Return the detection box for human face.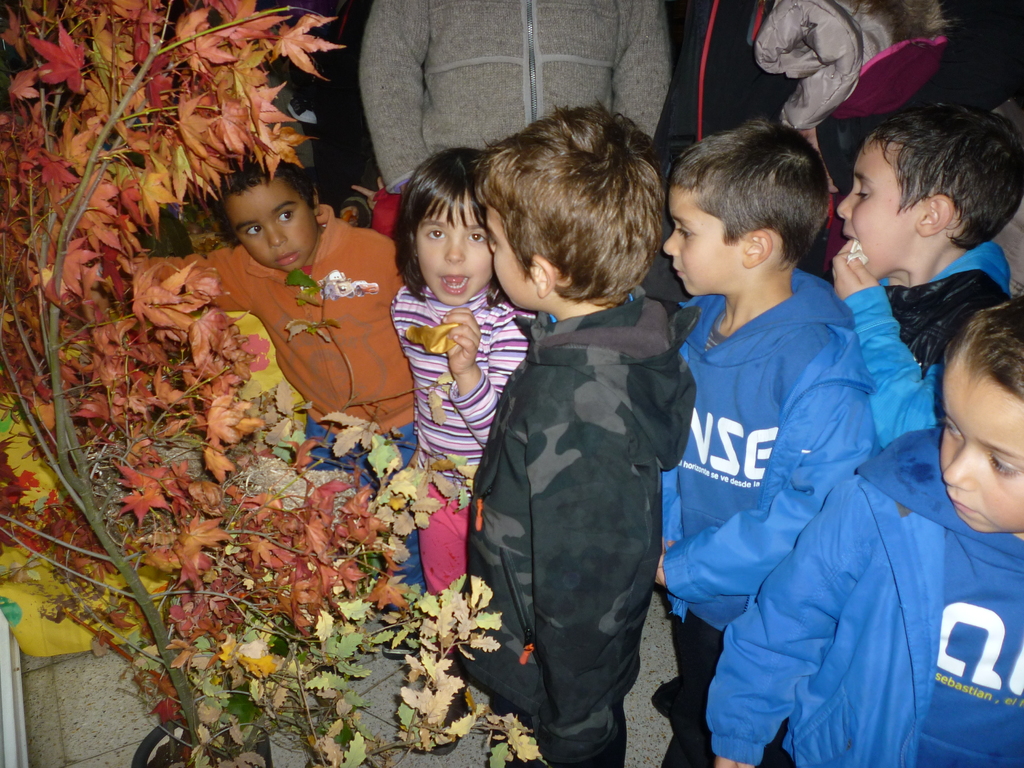
Rect(226, 177, 317, 271).
